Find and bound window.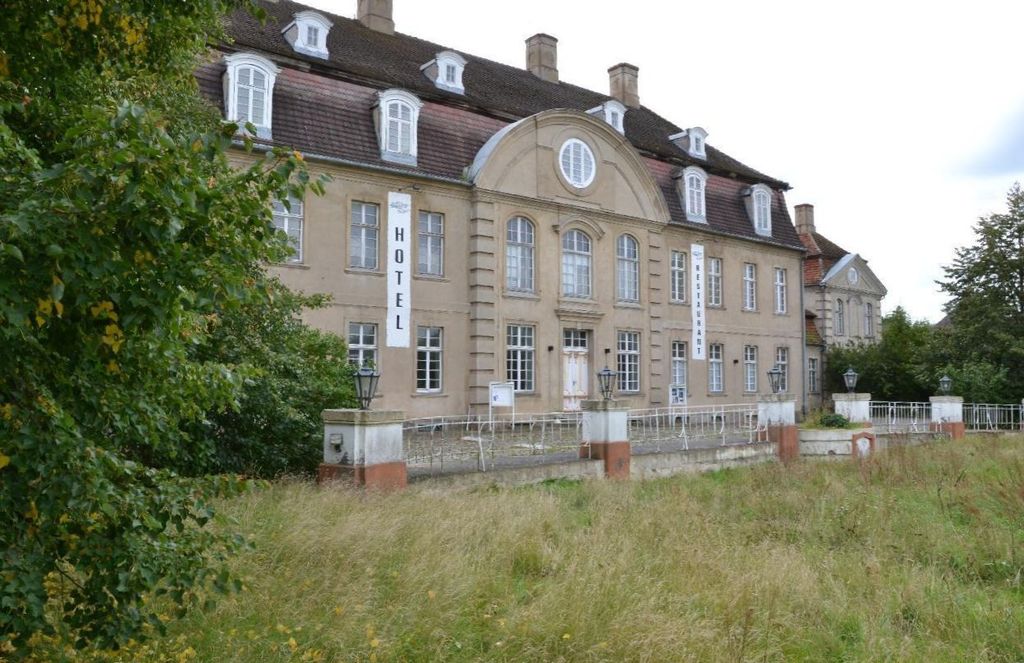
Bound: Rect(350, 203, 377, 273).
